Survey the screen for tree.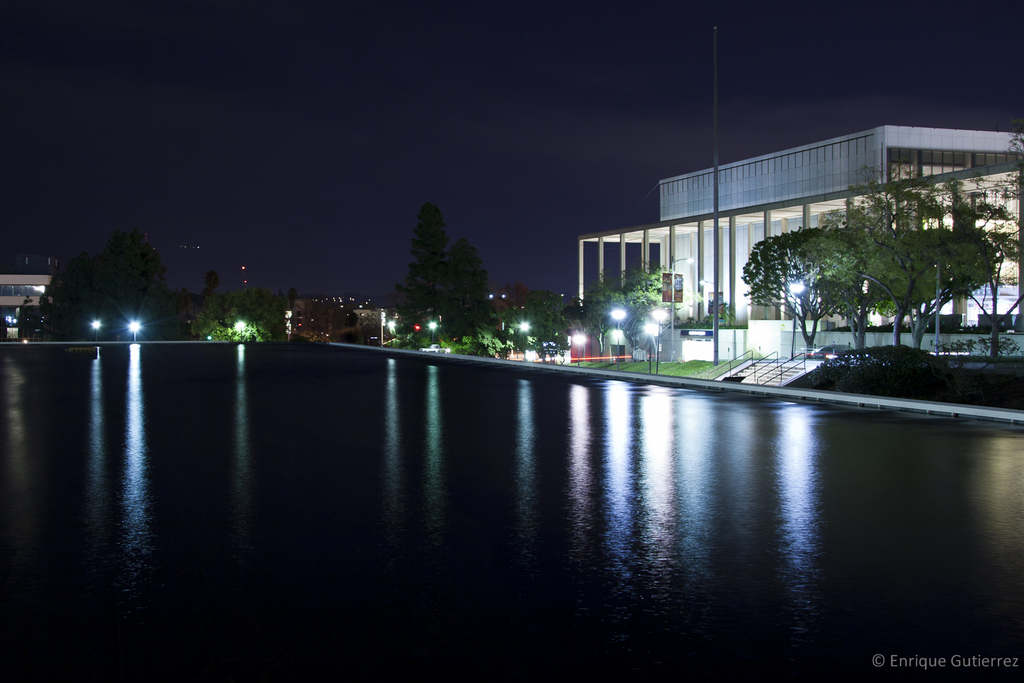
Survey found: 524, 298, 583, 362.
